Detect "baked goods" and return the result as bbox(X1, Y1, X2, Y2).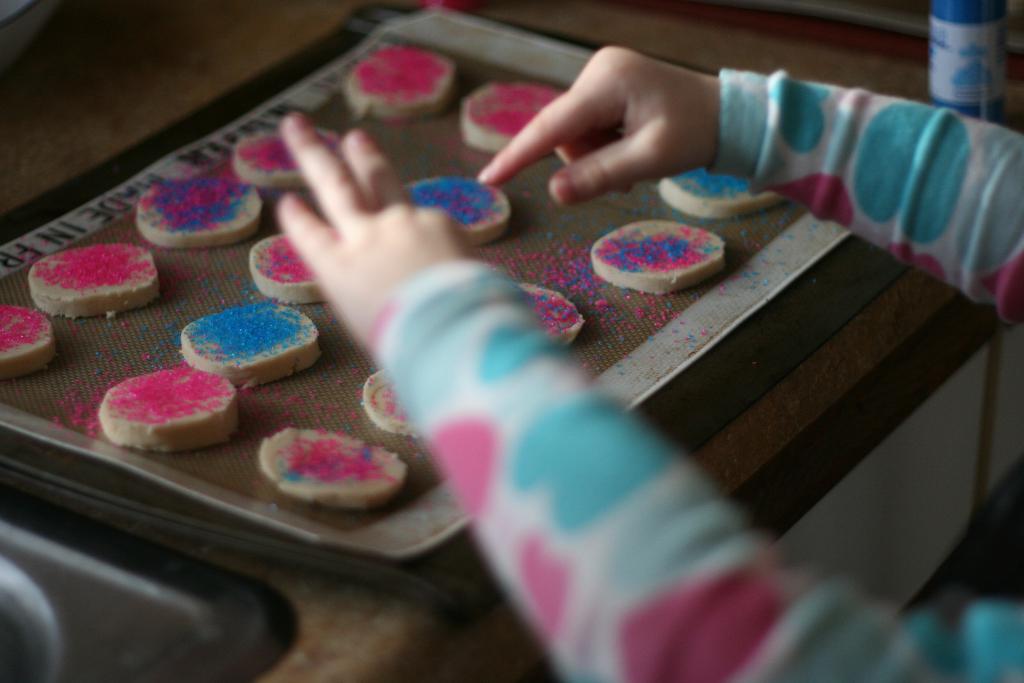
bbox(231, 117, 343, 188).
